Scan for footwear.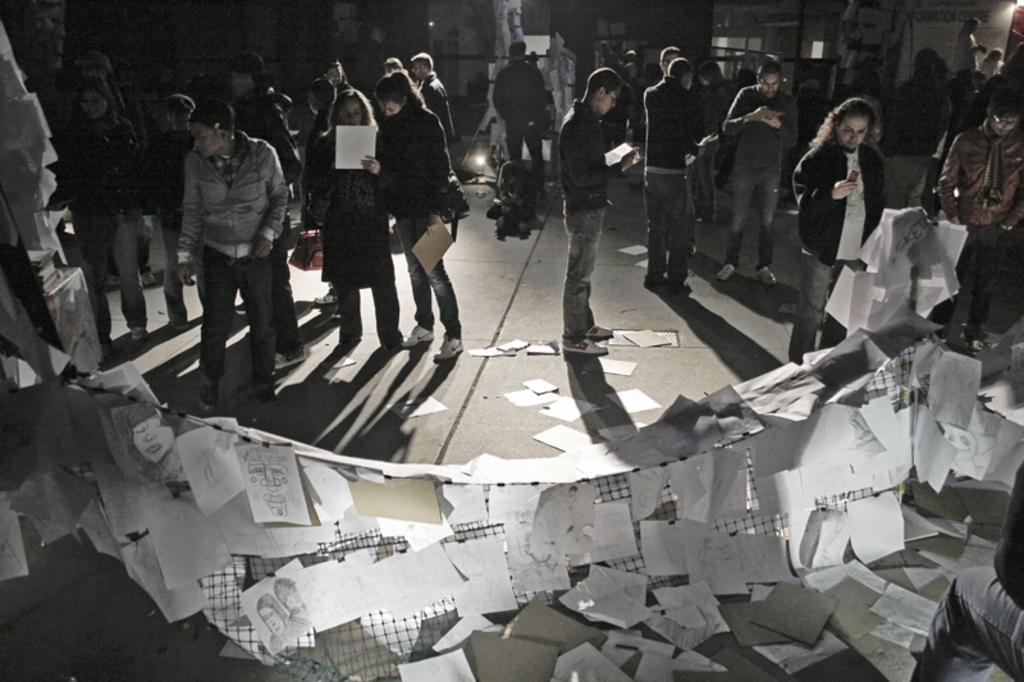
Scan result: 717:256:735:283.
